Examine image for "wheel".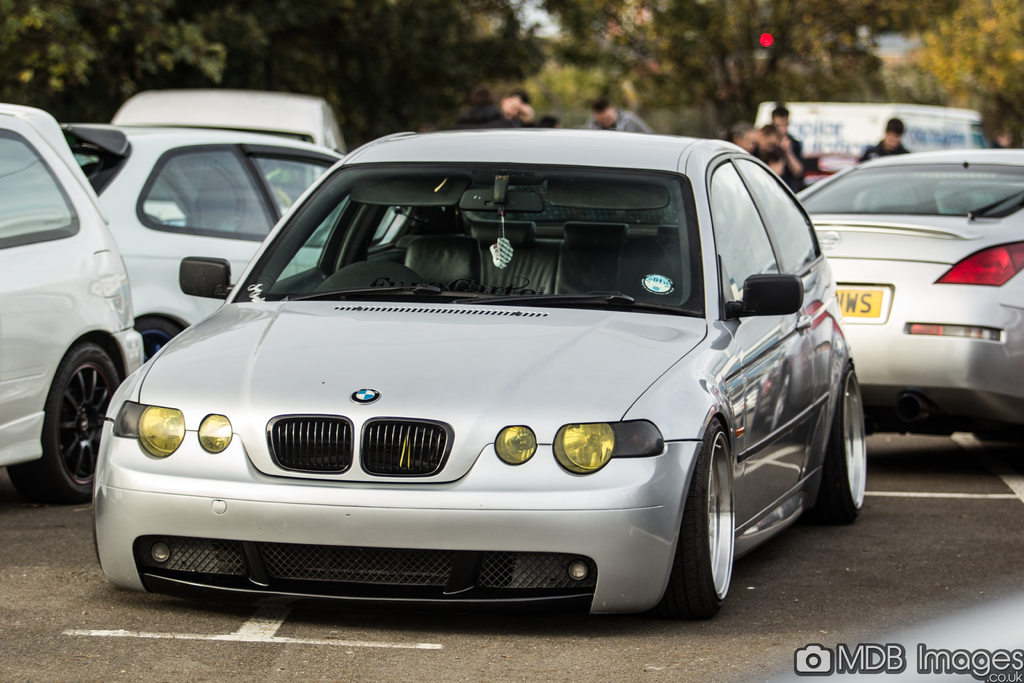
Examination result: bbox=(15, 342, 132, 502).
